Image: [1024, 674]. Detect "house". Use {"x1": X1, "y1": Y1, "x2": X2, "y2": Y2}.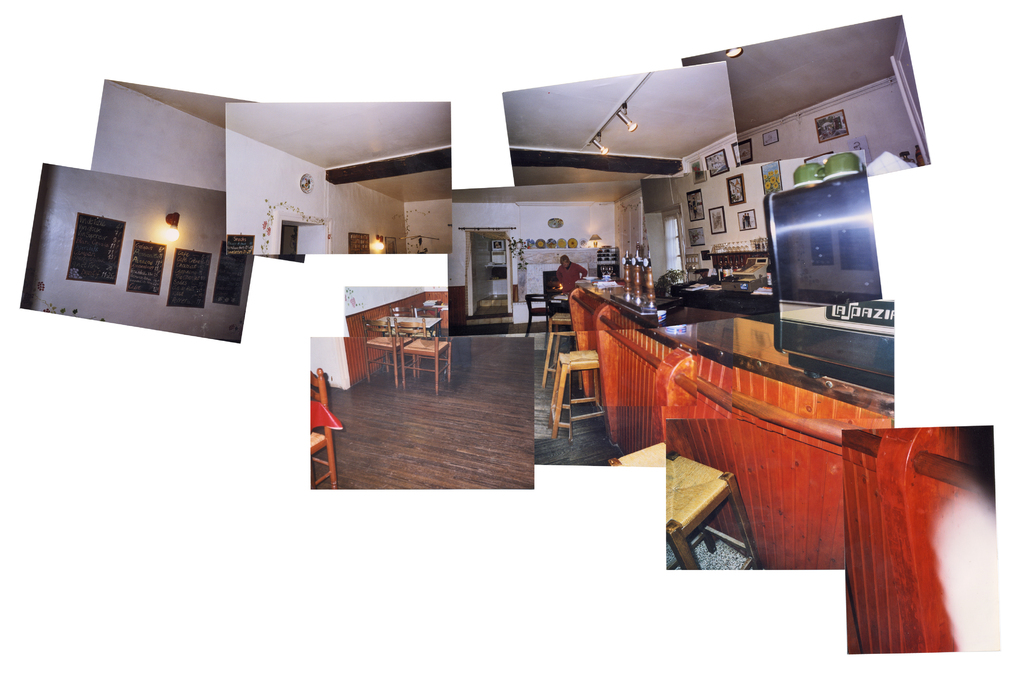
{"x1": 218, "y1": 97, "x2": 454, "y2": 248}.
